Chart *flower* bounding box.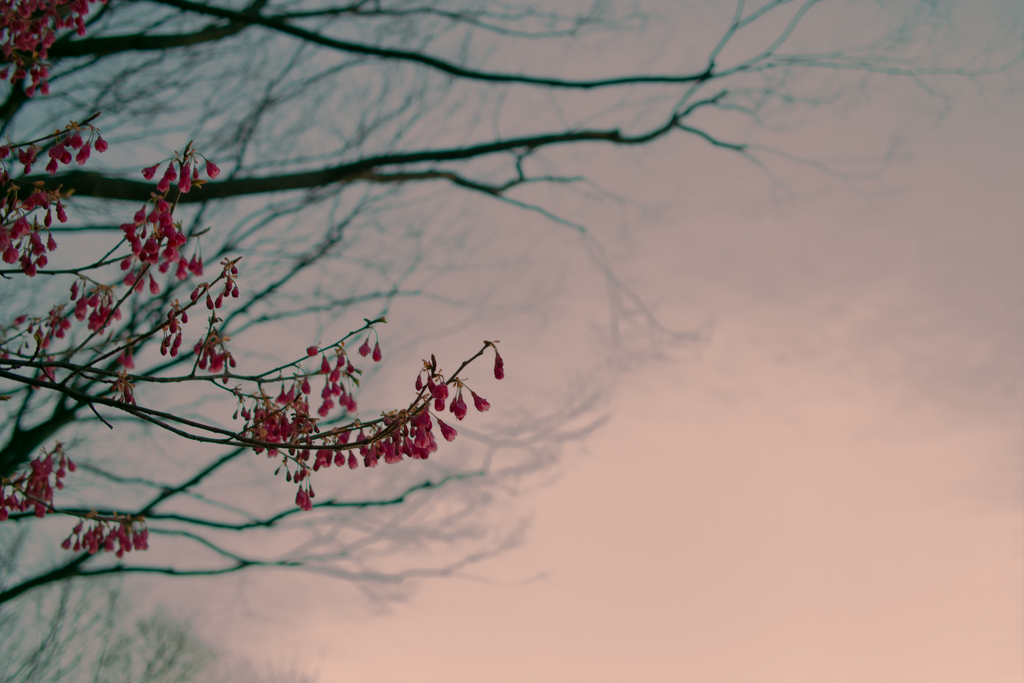
Charted: <bbox>1, 443, 83, 523</bbox>.
